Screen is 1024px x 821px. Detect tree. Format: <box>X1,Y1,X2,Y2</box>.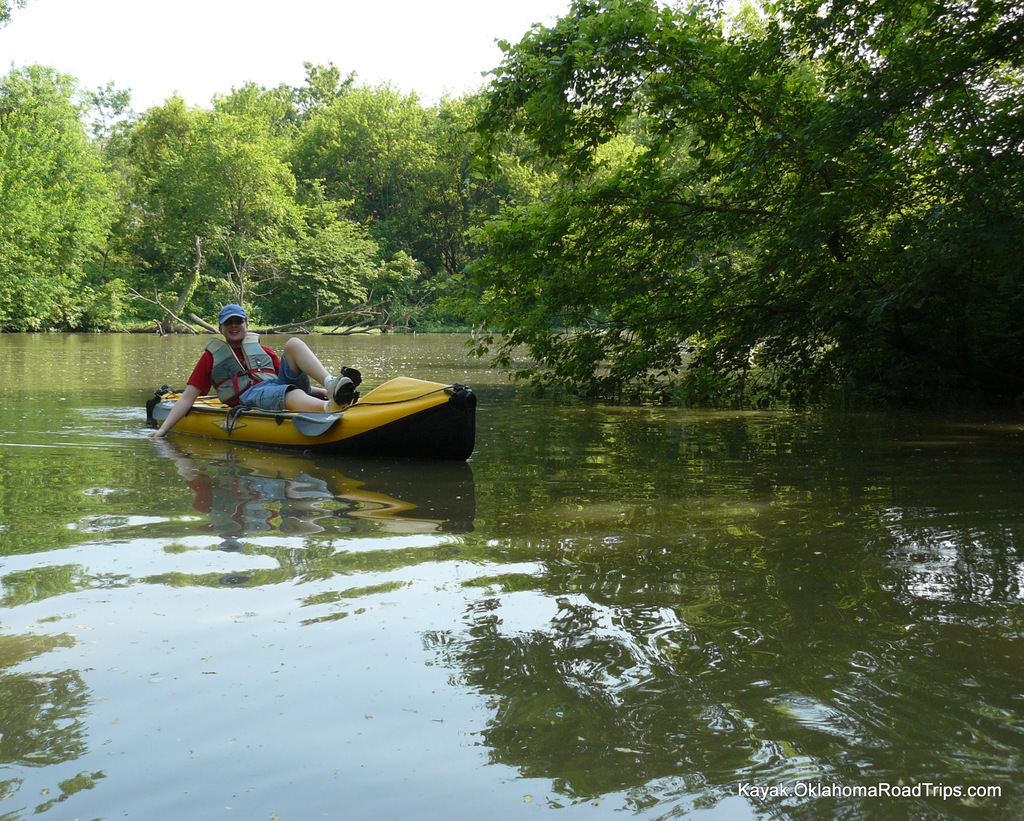
<box>433,0,1023,426</box>.
